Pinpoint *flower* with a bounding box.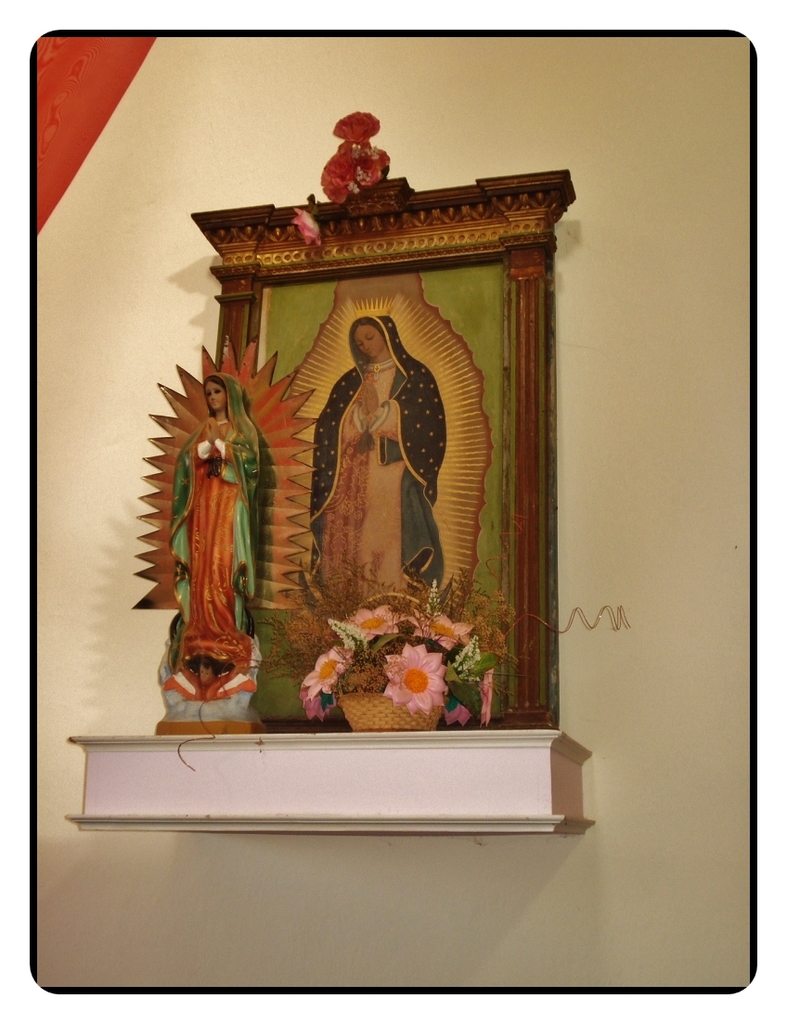
301 643 352 692.
